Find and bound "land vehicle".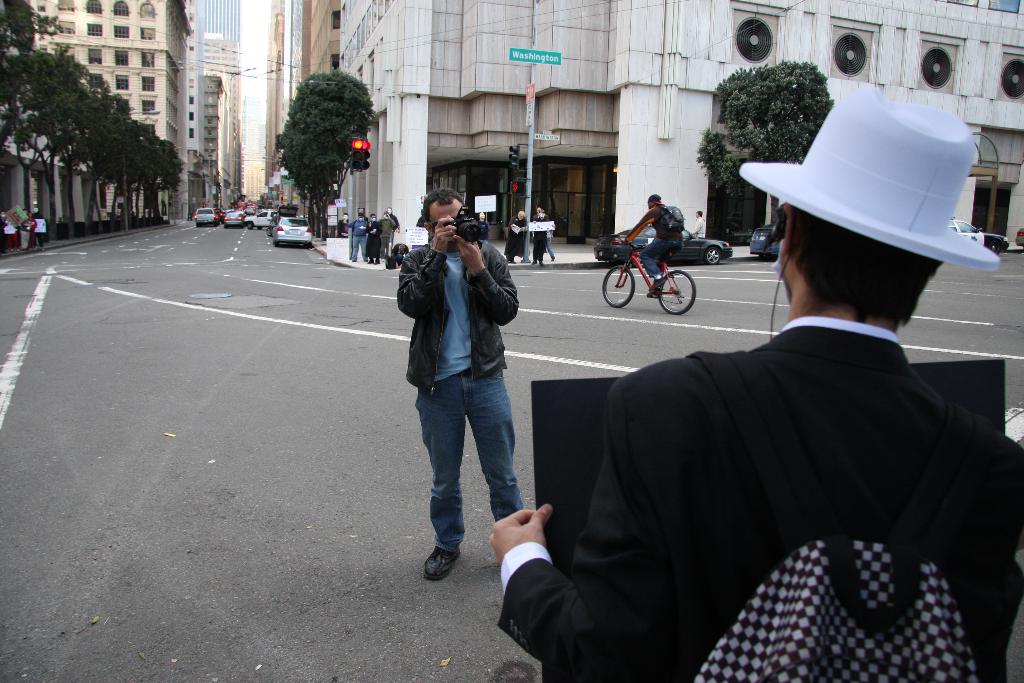
Bound: [1018,228,1023,246].
